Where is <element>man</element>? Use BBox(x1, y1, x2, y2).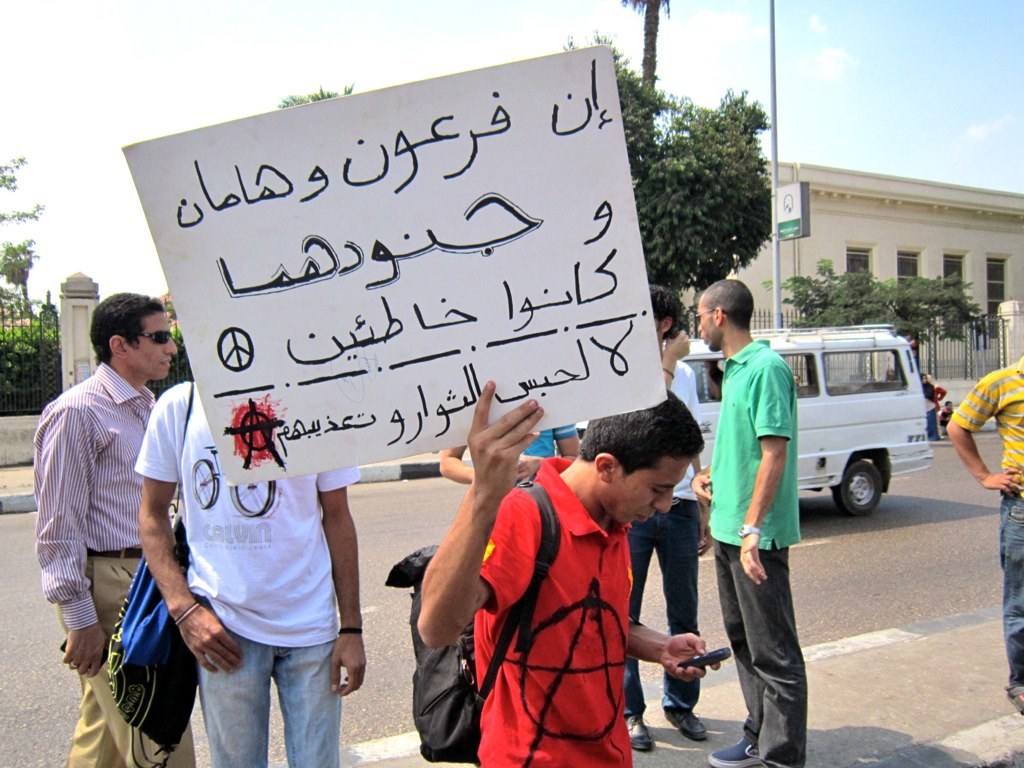
BBox(136, 379, 367, 767).
